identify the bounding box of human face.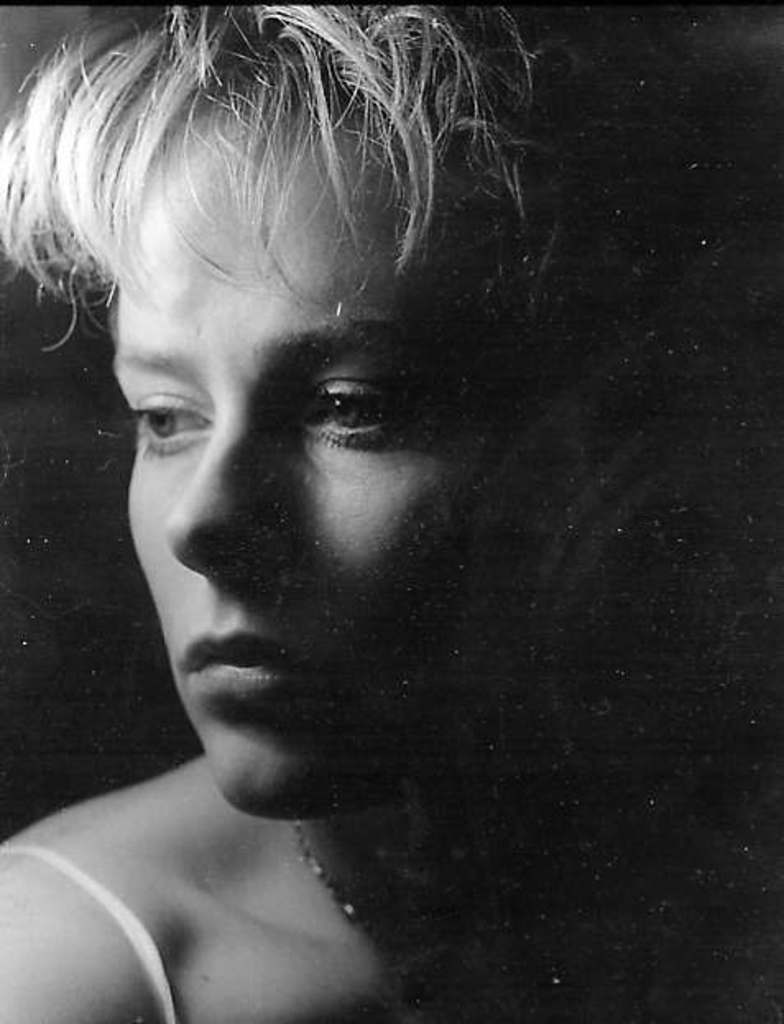
<bbox>112, 89, 536, 825</bbox>.
